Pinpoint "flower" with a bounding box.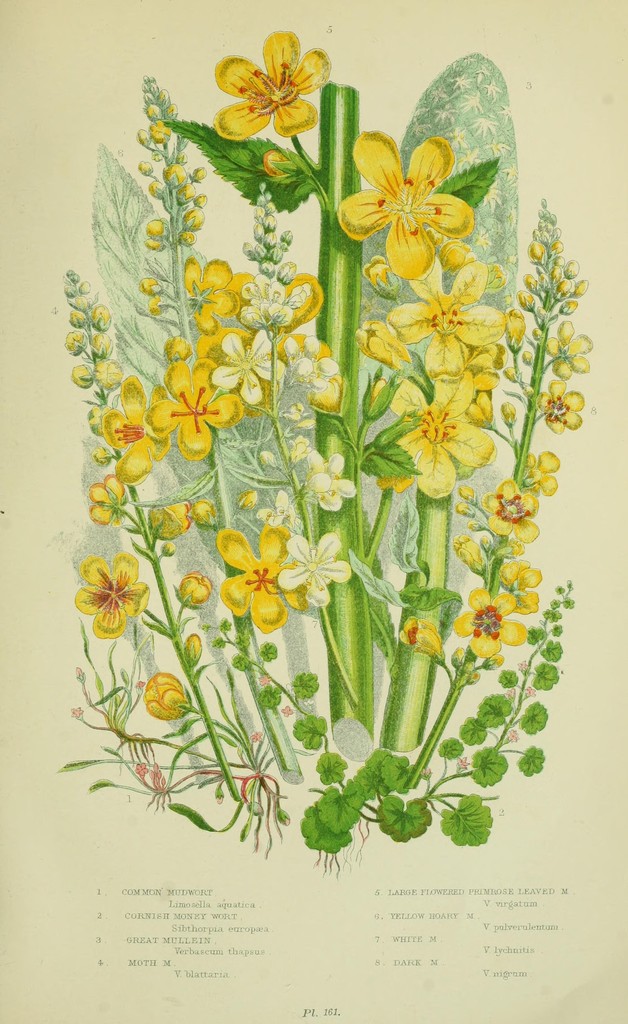
bbox(452, 586, 522, 658).
